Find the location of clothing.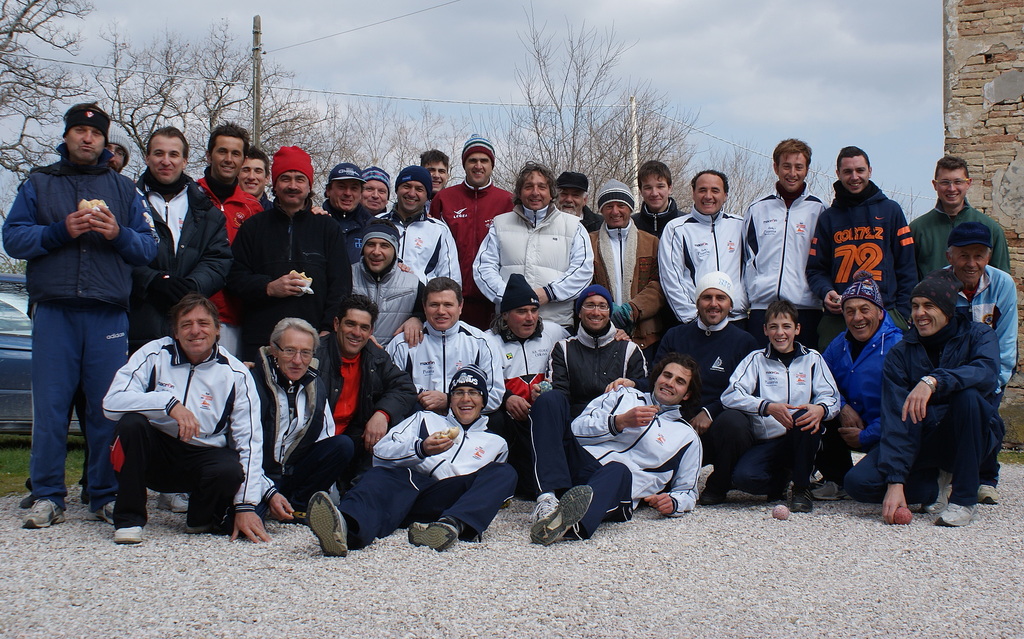
Location: <box>134,161,230,353</box>.
